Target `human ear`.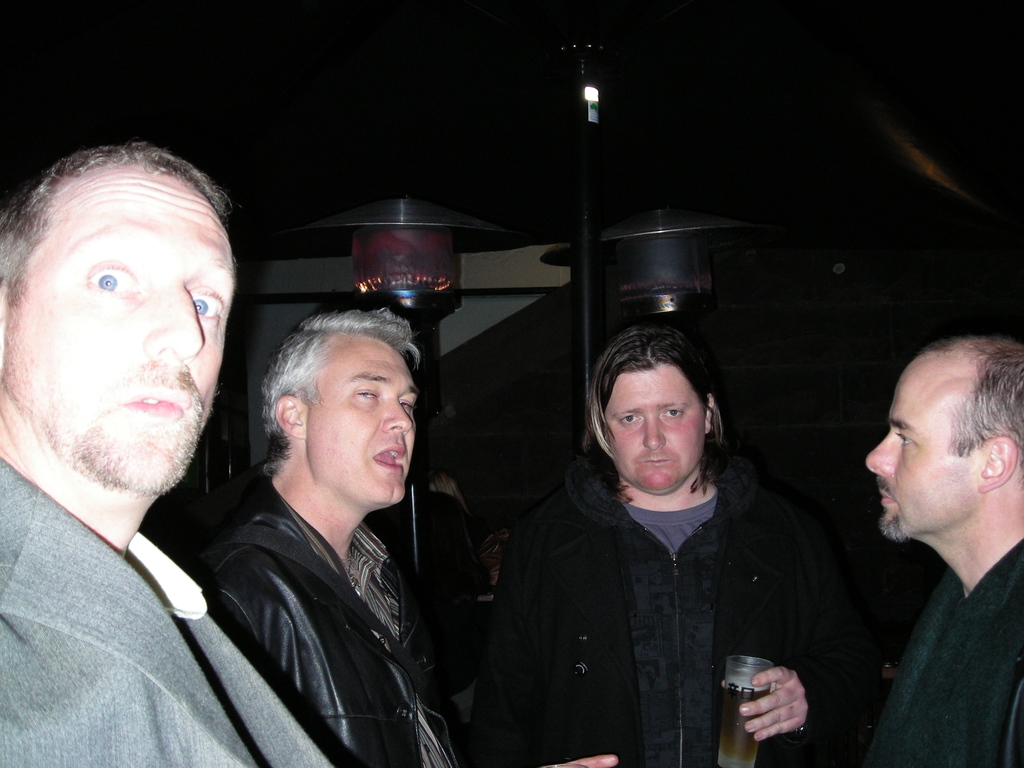
Target region: bbox=[707, 393, 718, 431].
